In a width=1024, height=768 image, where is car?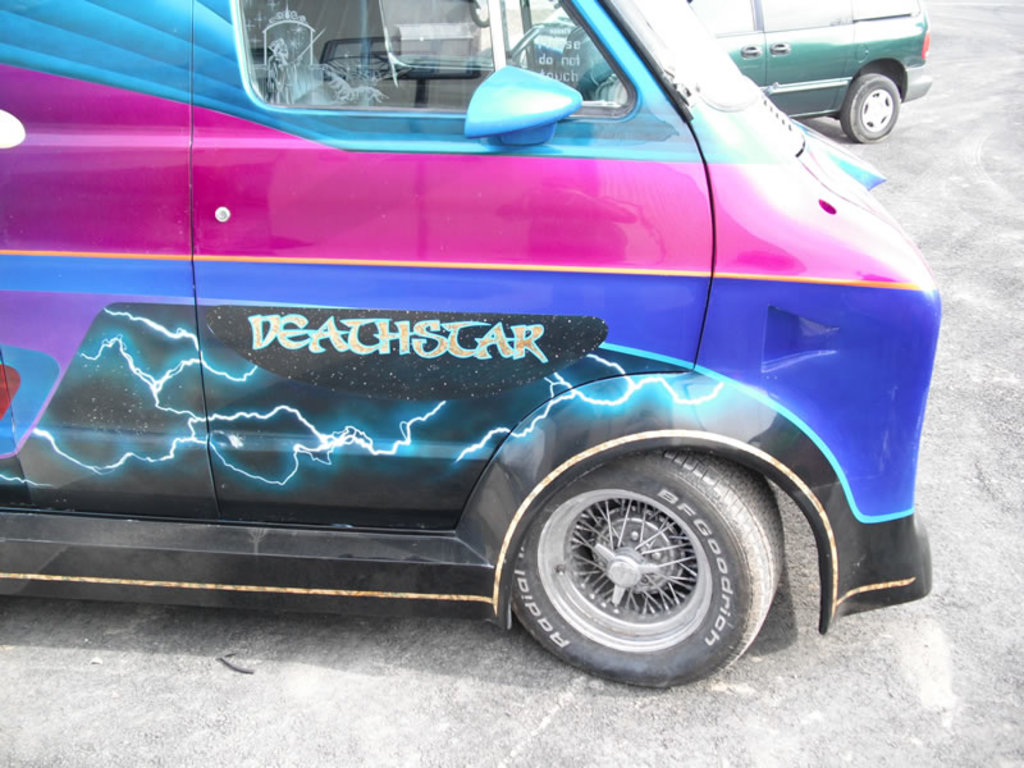
709:9:940:128.
